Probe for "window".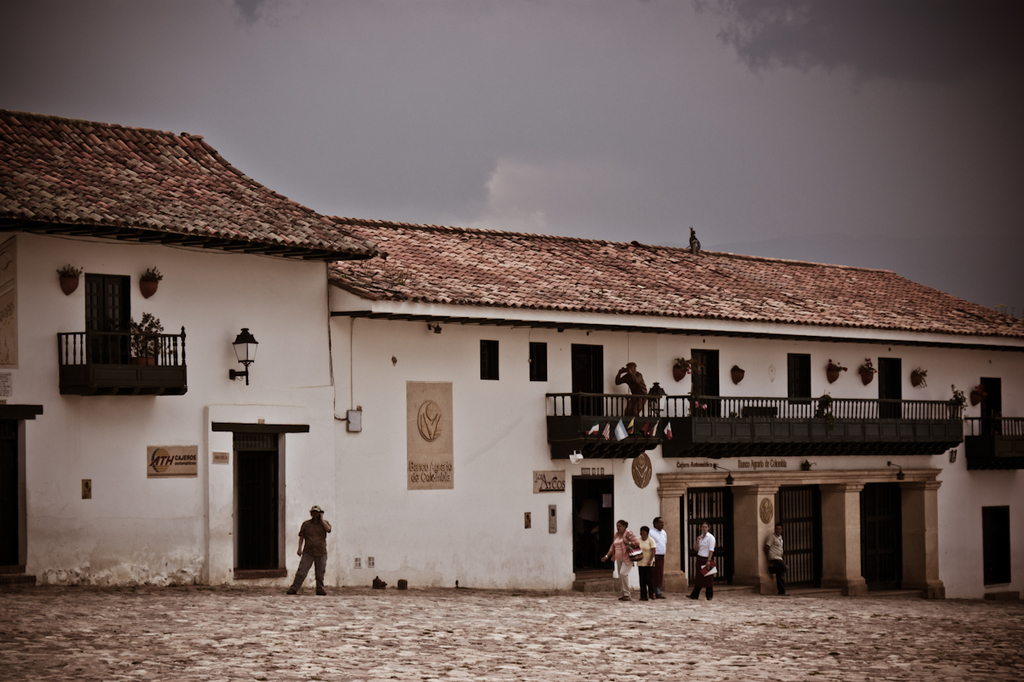
Probe result: <box>530,338,549,382</box>.
